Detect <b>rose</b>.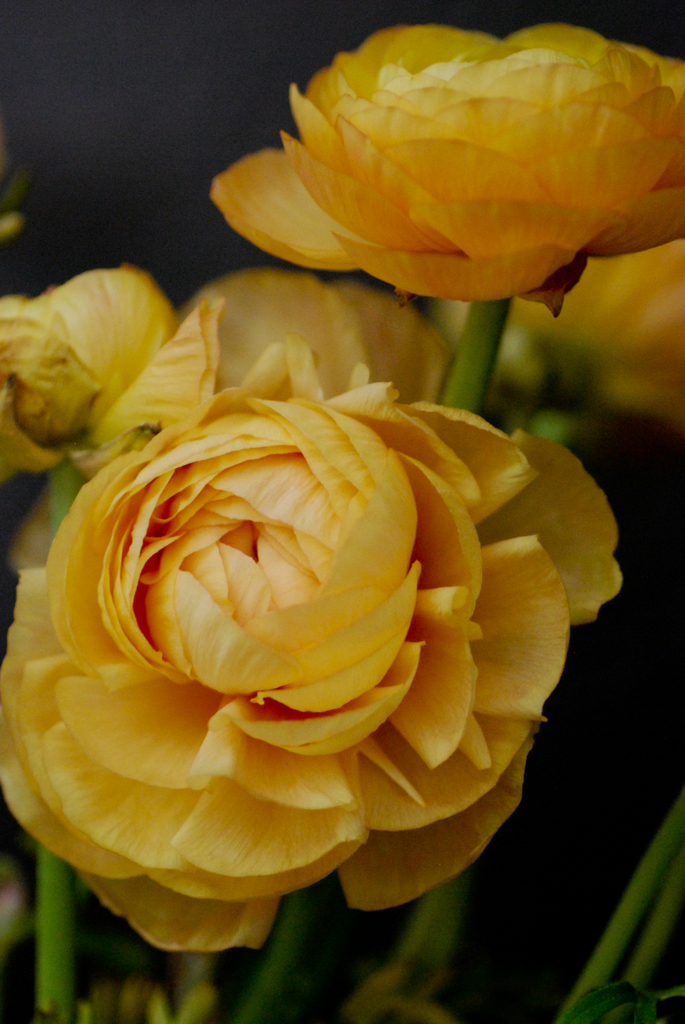
Detected at locate(0, 333, 624, 953).
